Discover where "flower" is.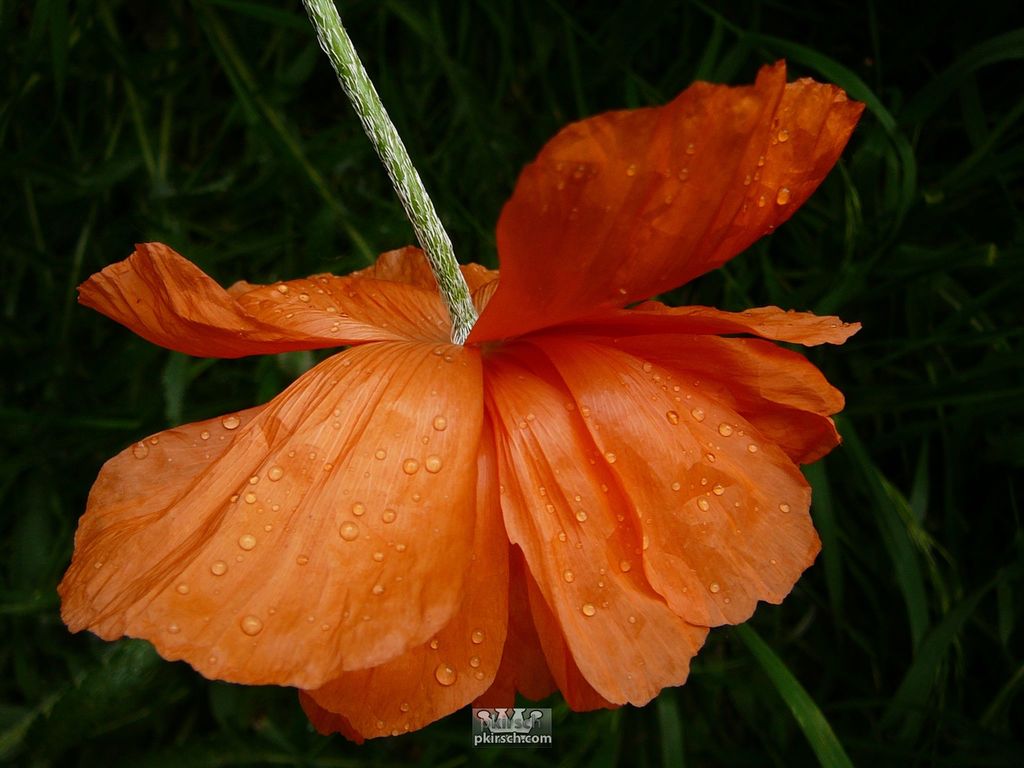
Discovered at (x1=80, y1=40, x2=840, y2=703).
